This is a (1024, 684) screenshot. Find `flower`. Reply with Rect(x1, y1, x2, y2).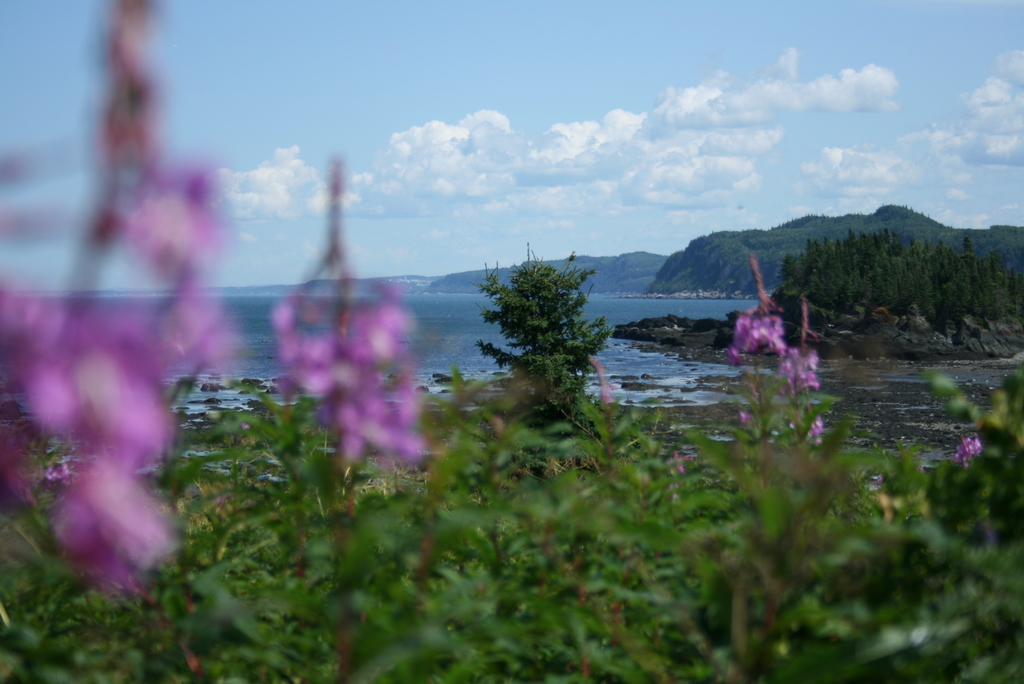
Rect(38, 456, 85, 496).
